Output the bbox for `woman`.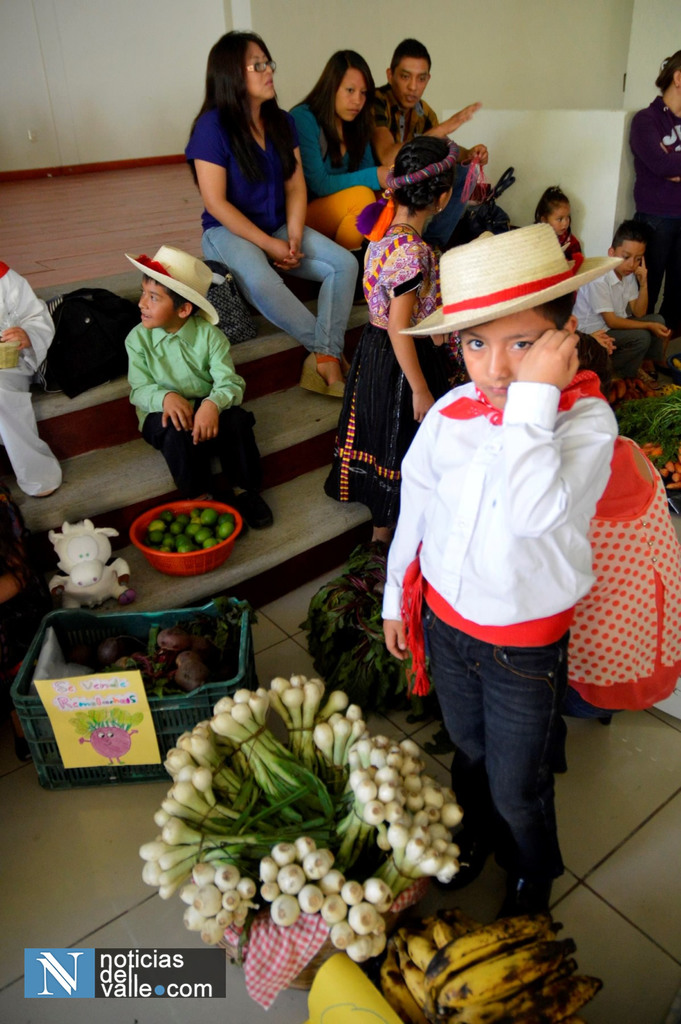
region(624, 48, 680, 323).
